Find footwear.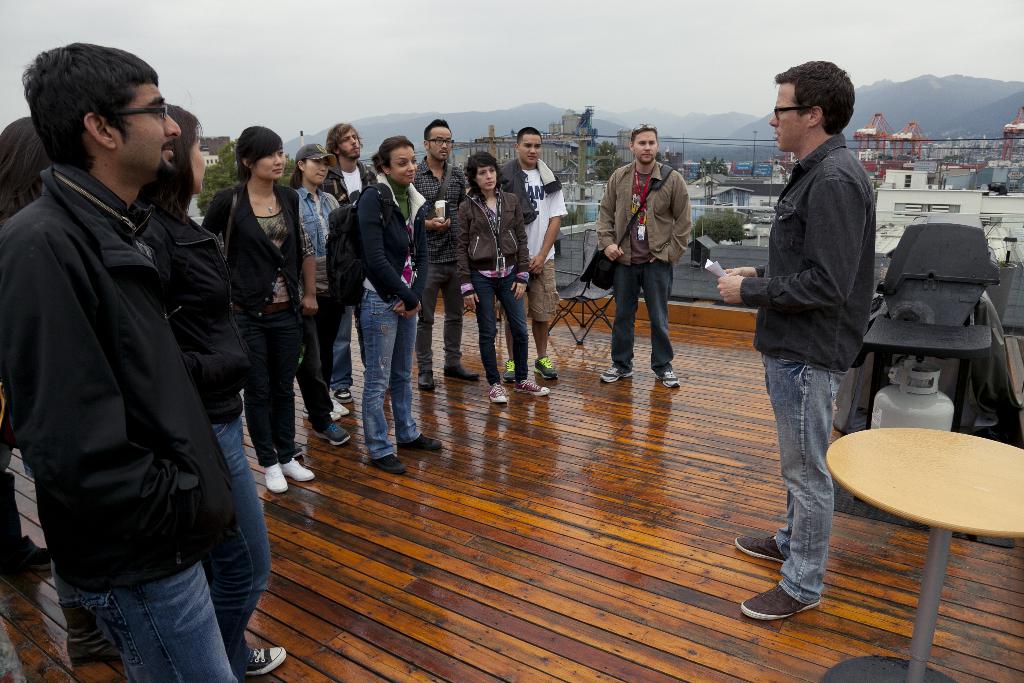
488,384,506,404.
